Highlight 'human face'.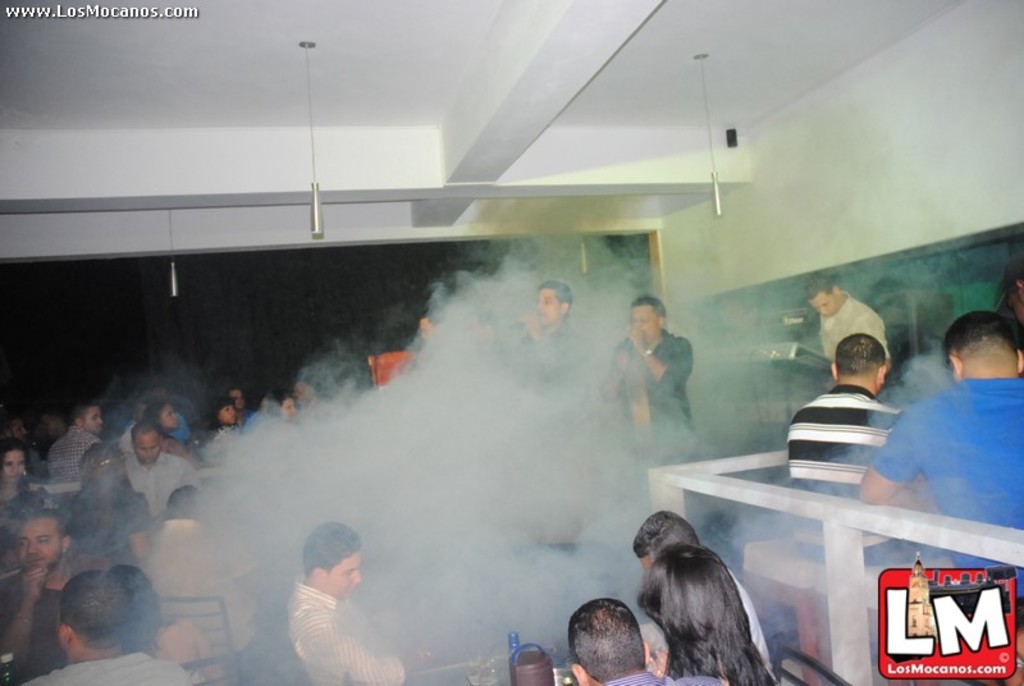
Highlighted region: region(275, 393, 303, 424).
